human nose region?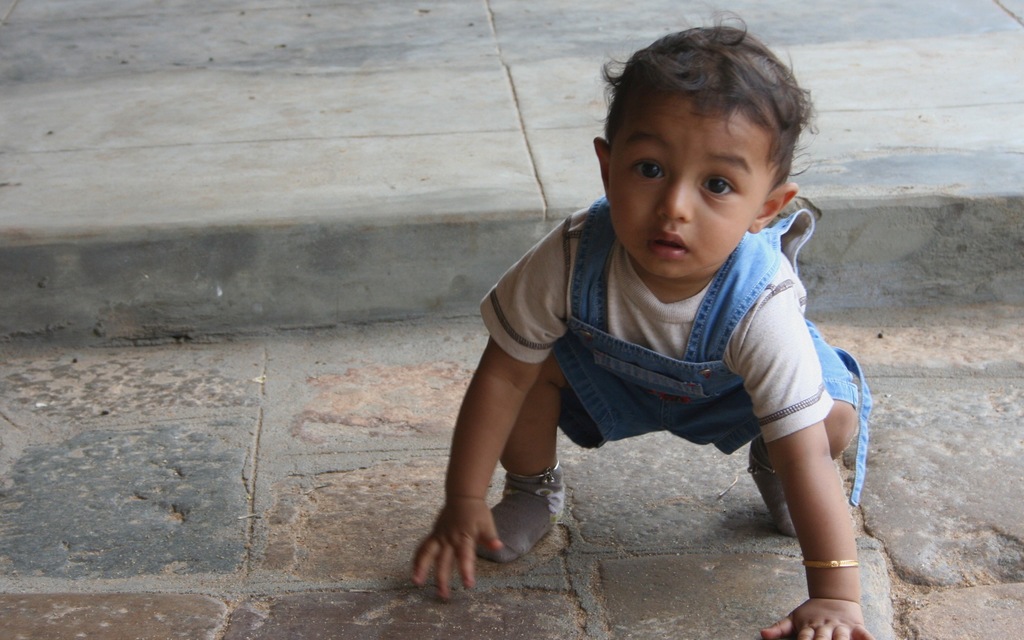
l=656, t=171, r=693, b=223
